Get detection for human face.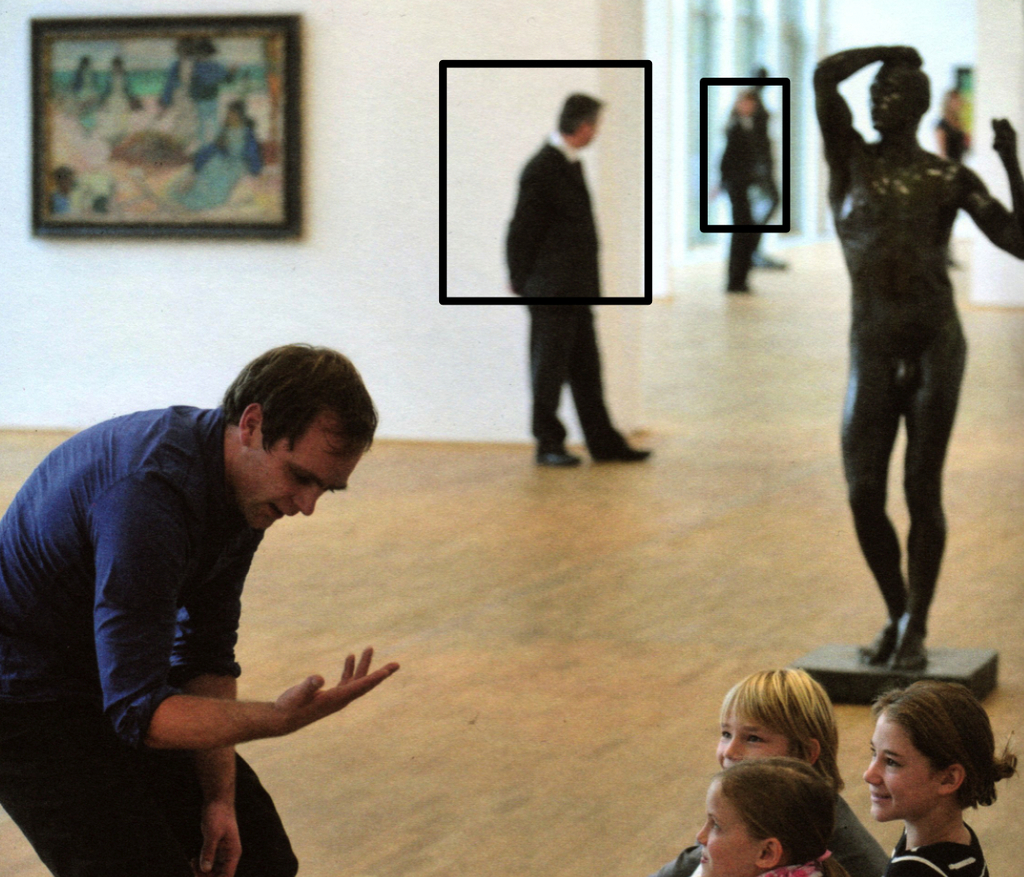
Detection: bbox=[861, 709, 932, 823].
